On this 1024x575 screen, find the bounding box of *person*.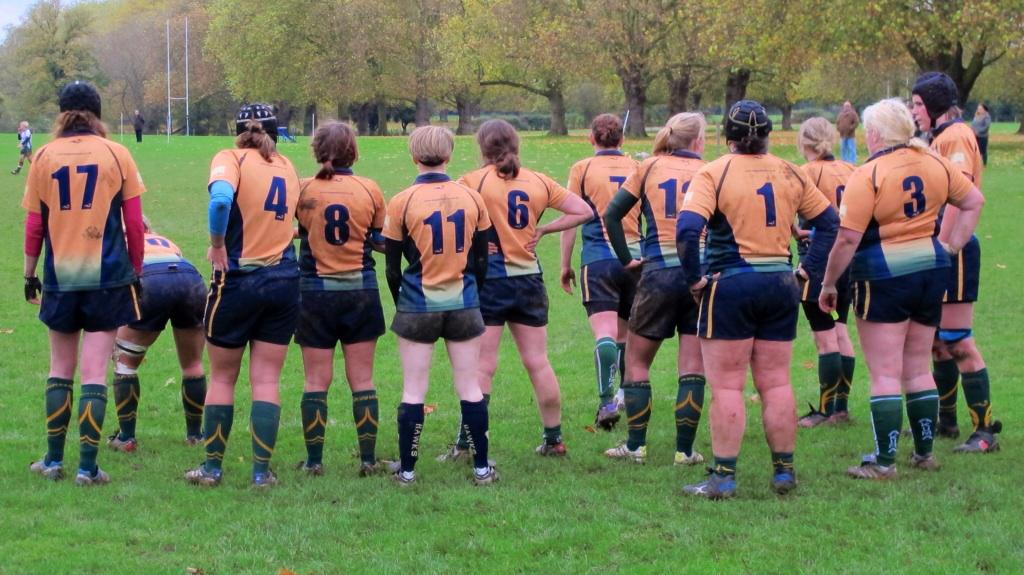
Bounding box: bbox(826, 90, 983, 466).
